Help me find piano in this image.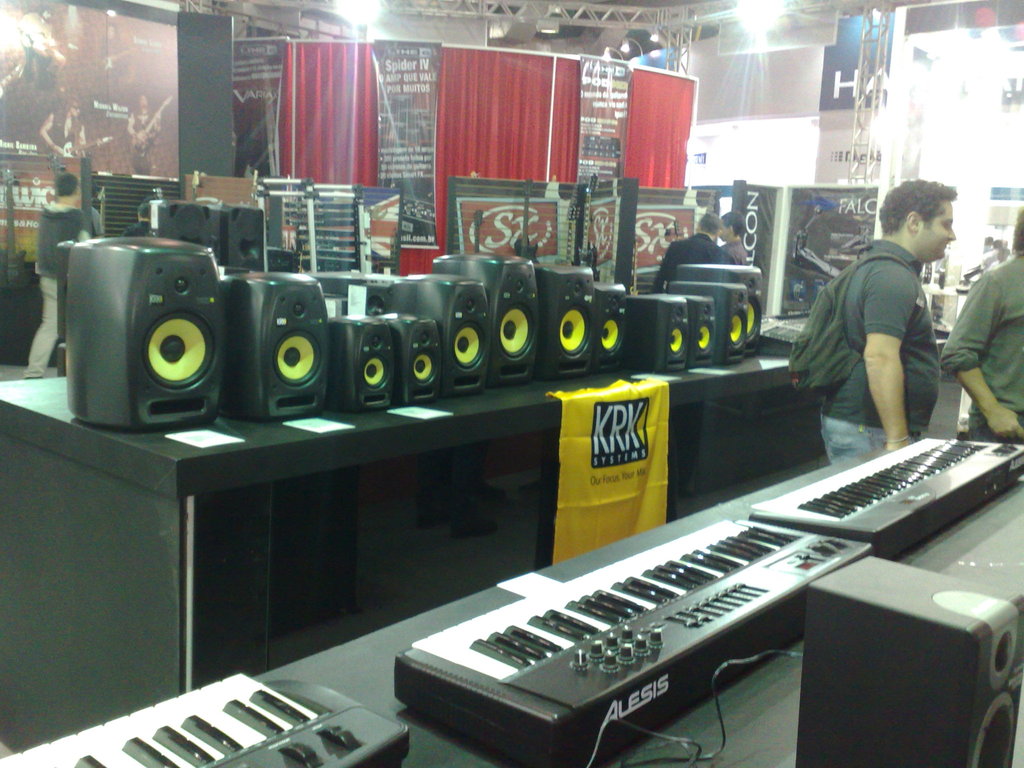
Found it: pyautogui.locateOnScreen(403, 506, 872, 765).
